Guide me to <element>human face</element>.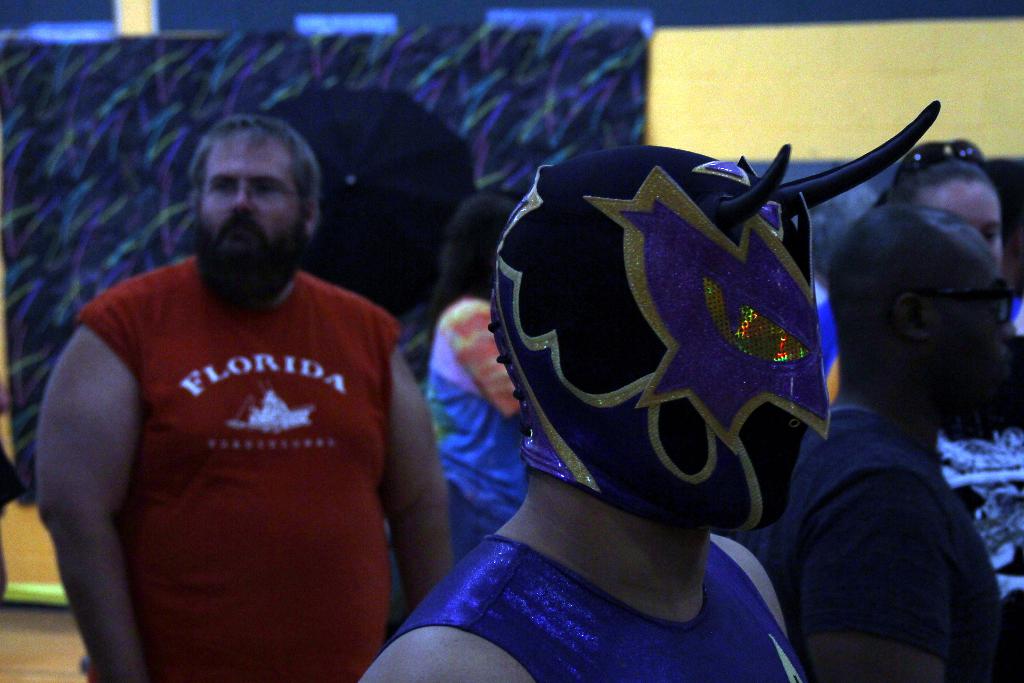
Guidance: 922 183 1002 260.
